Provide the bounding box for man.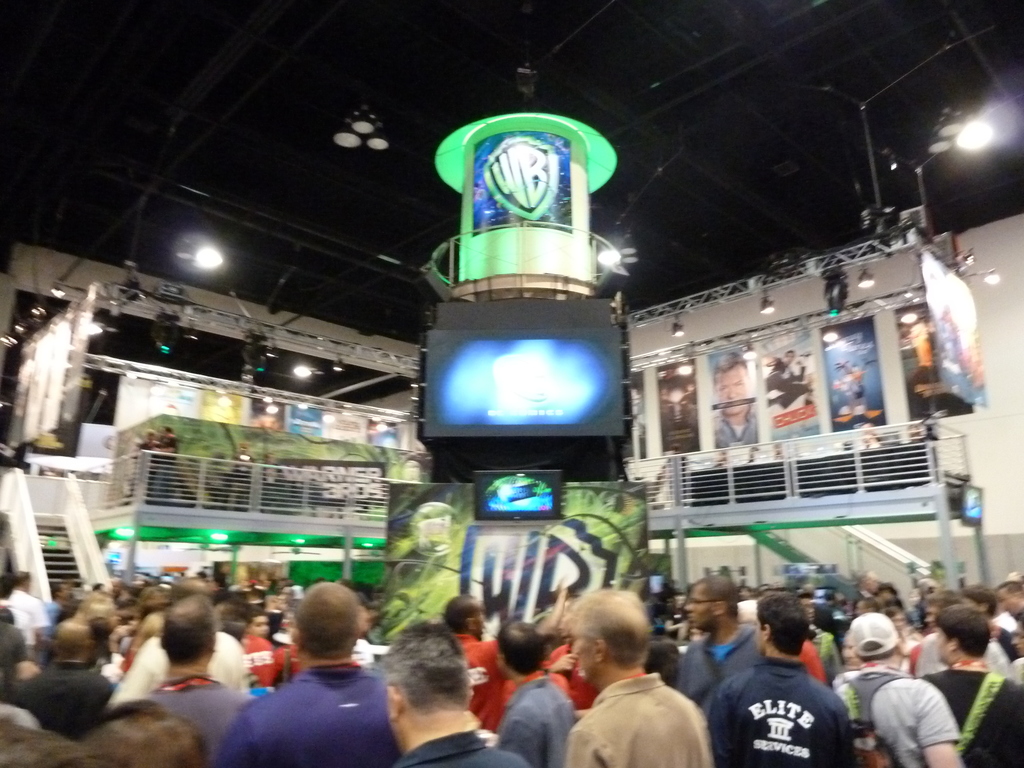
l=148, t=425, r=173, b=510.
